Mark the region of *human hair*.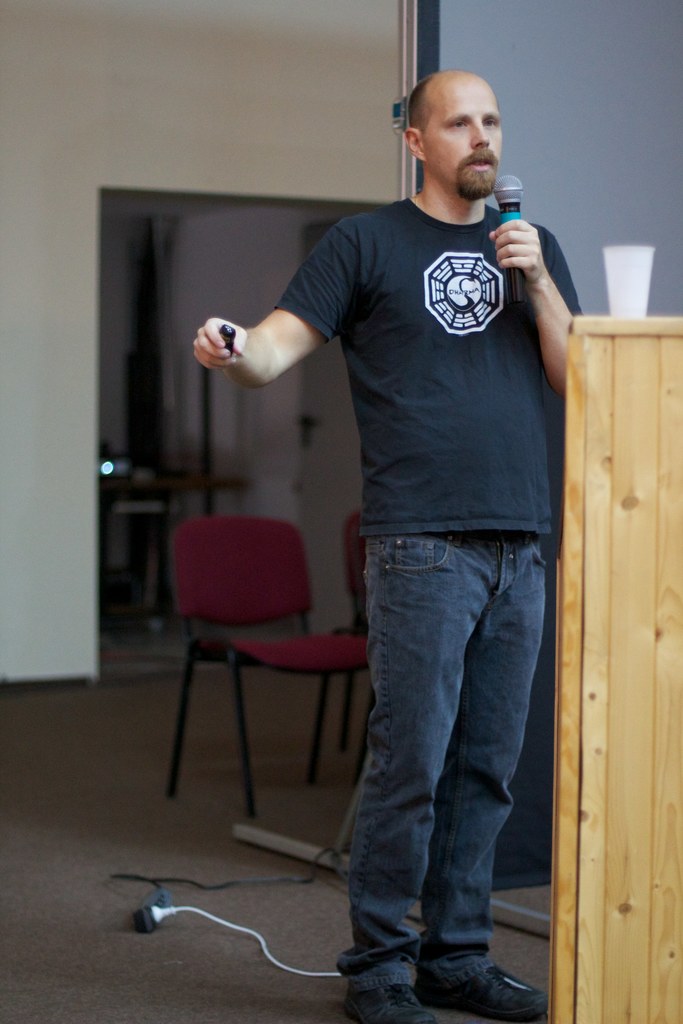
Region: (x1=406, y1=68, x2=513, y2=179).
